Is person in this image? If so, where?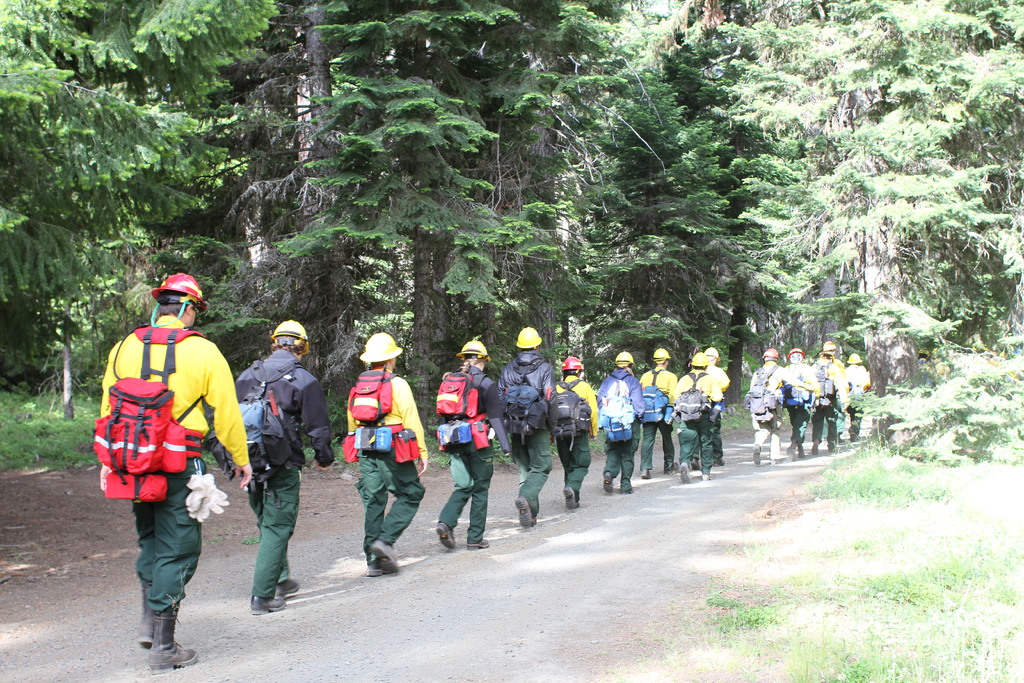
Yes, at 537:359:601:523.
